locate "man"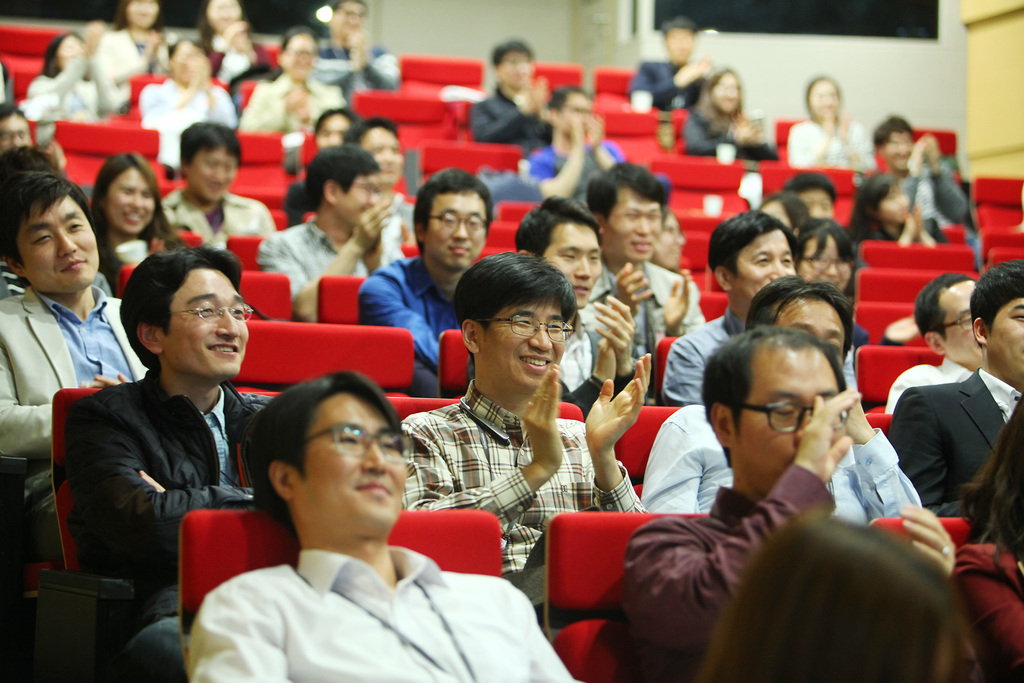
bbox(253, 143, 399, 321)
